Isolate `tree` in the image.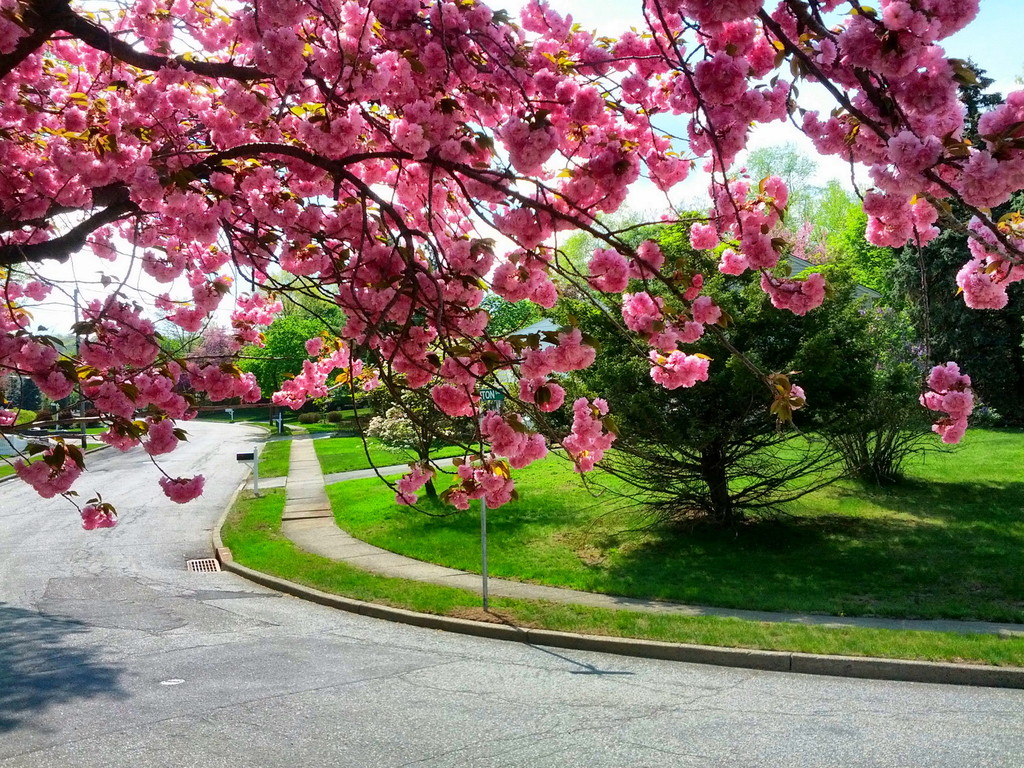
Isolated region: [541,307,935,531].
